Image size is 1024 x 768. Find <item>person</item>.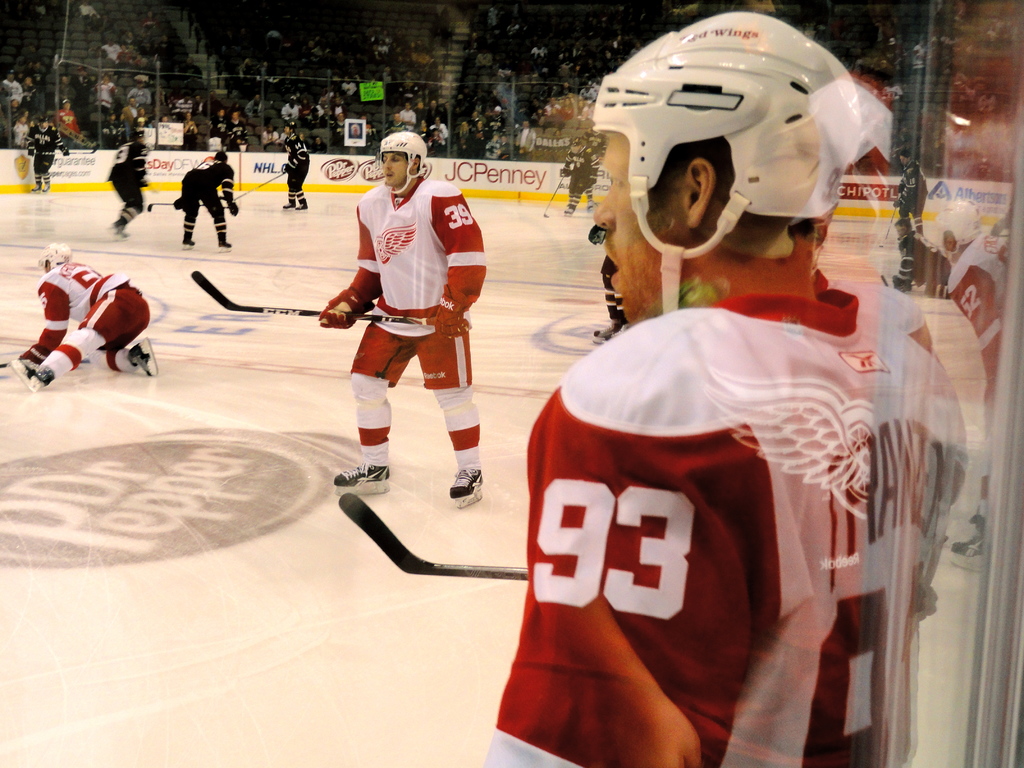
left=318, top=128, right=483, bottom=504.
